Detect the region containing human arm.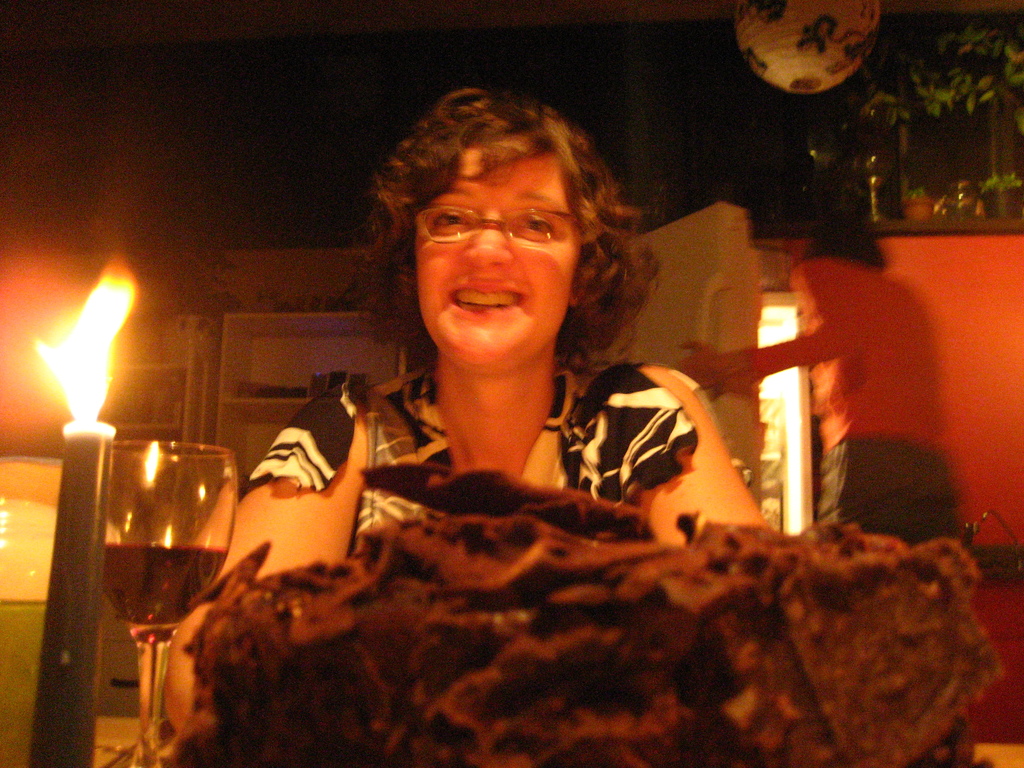
159:382:369:737.
